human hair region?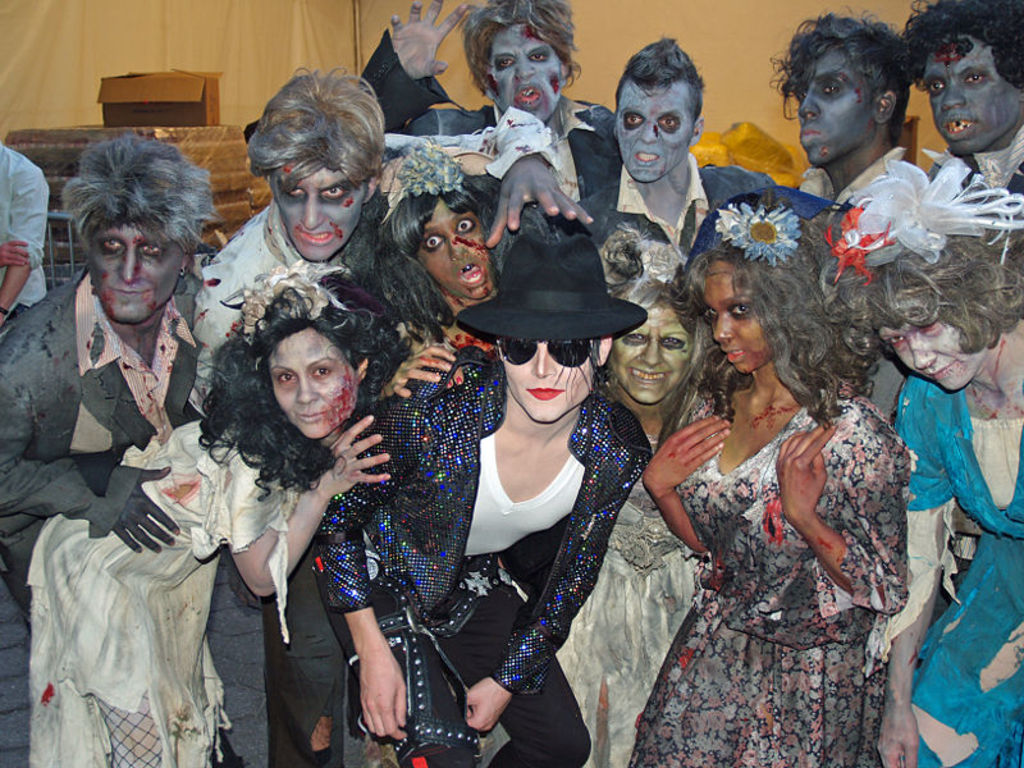
detection(899, 0, 1023, 110)
